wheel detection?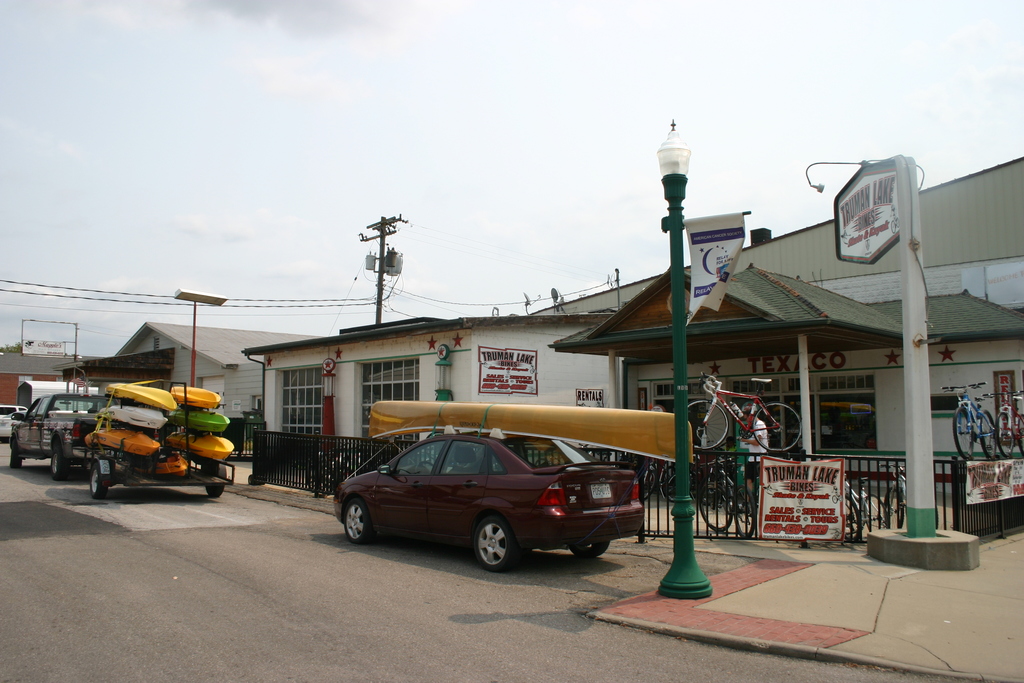
(344,498,372,543)
